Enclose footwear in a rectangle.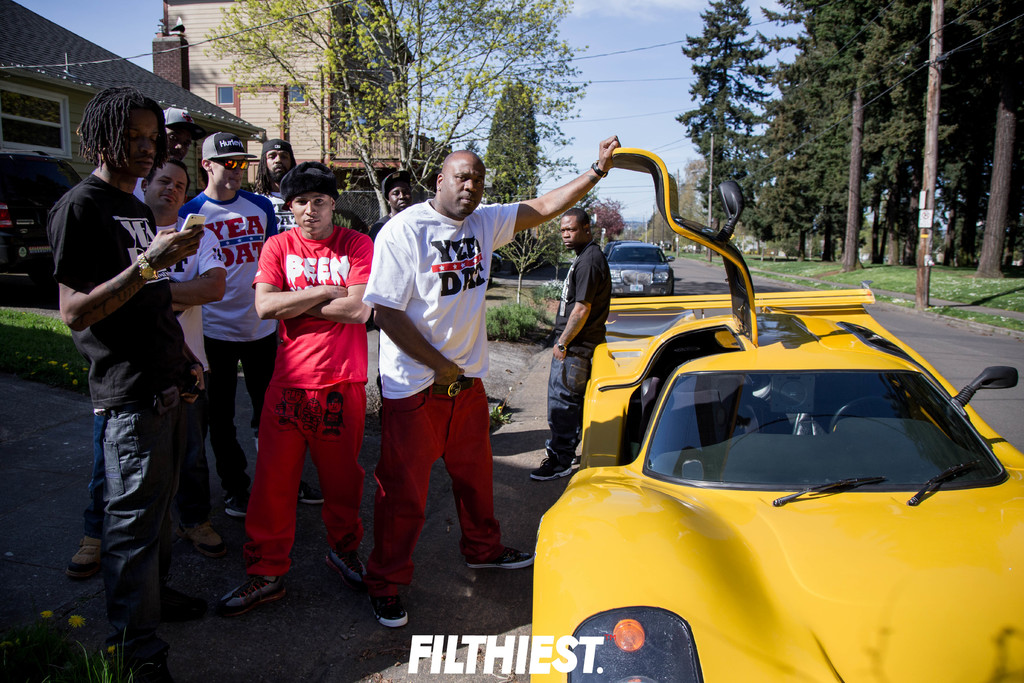
365 593 412 629.
